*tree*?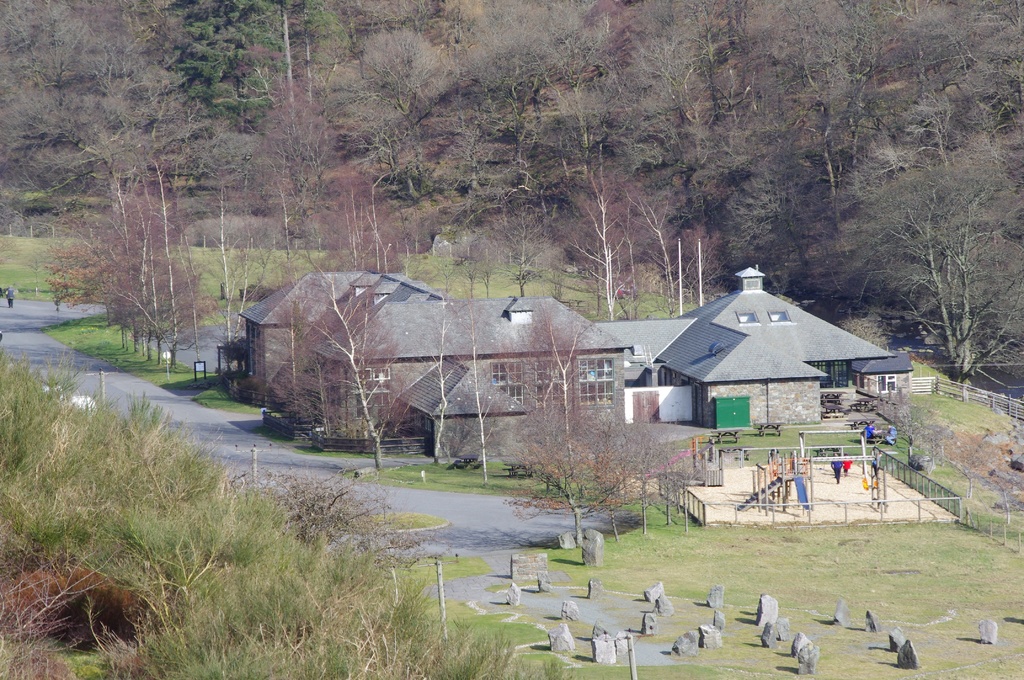
(x1=618, y1=179, x2=705, y2=305)
